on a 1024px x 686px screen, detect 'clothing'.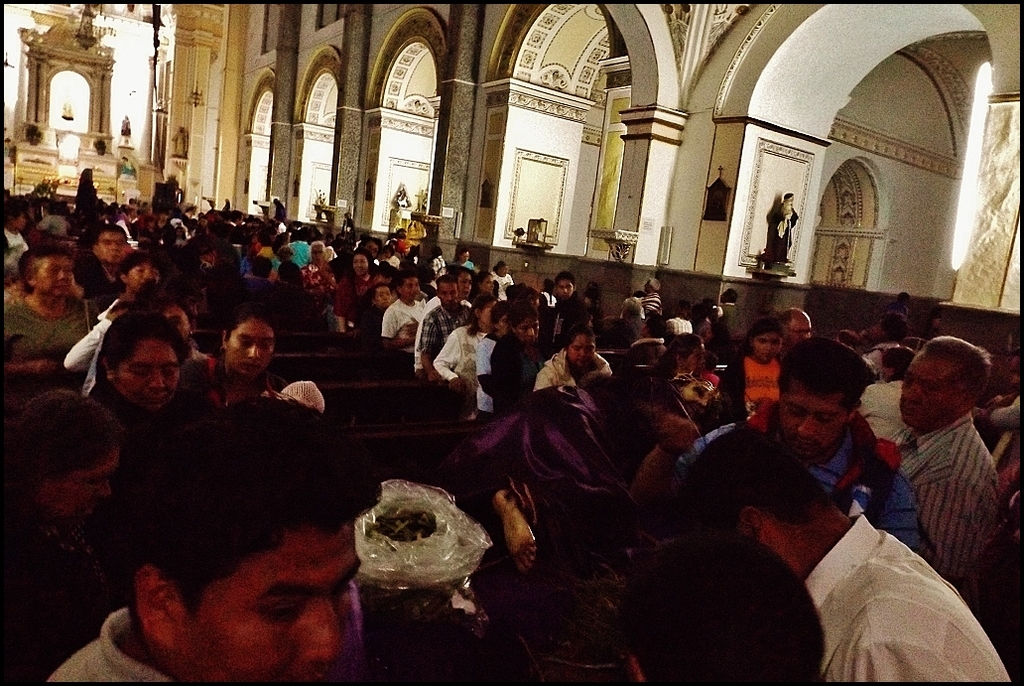
l=336, t=286, r=376, b=331.
